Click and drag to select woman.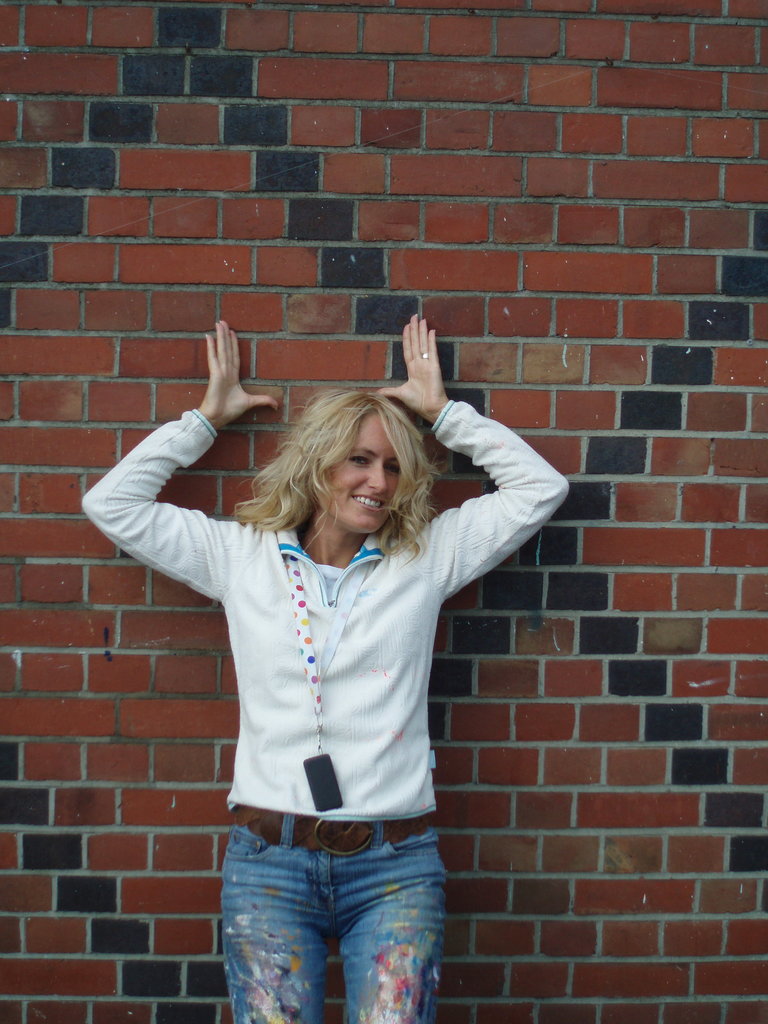
Selection: pyautogui.locateOnScreen(136, 277, 526, 1016).
